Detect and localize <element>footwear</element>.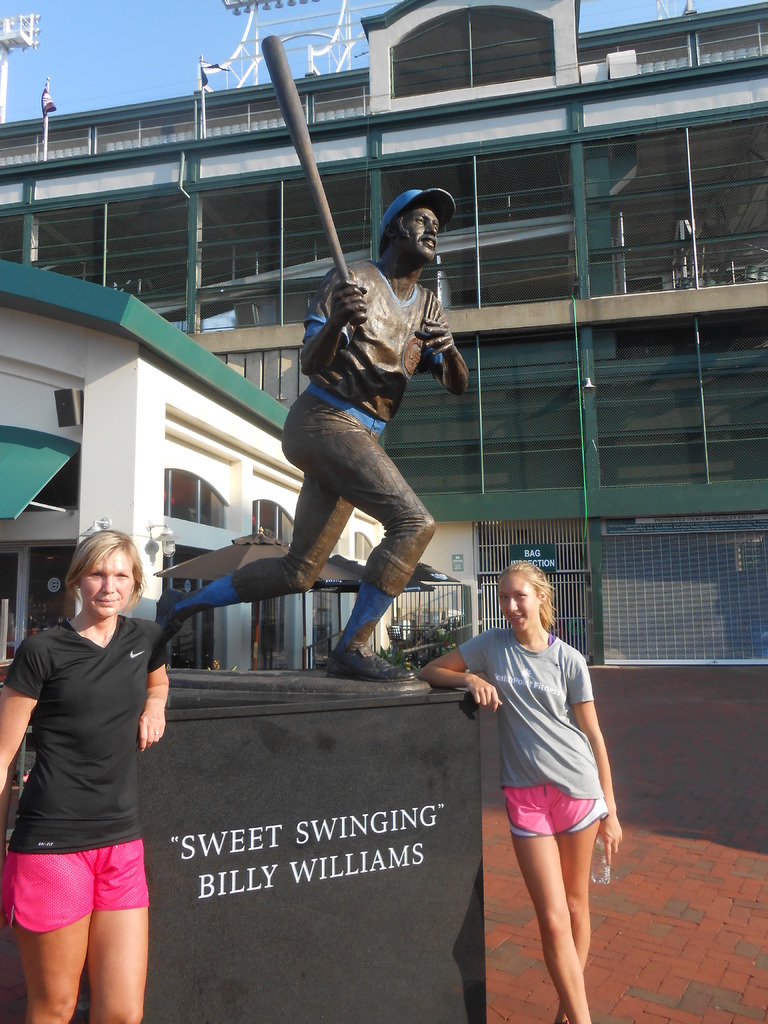
Localized at [155, 584, 183, 648].
